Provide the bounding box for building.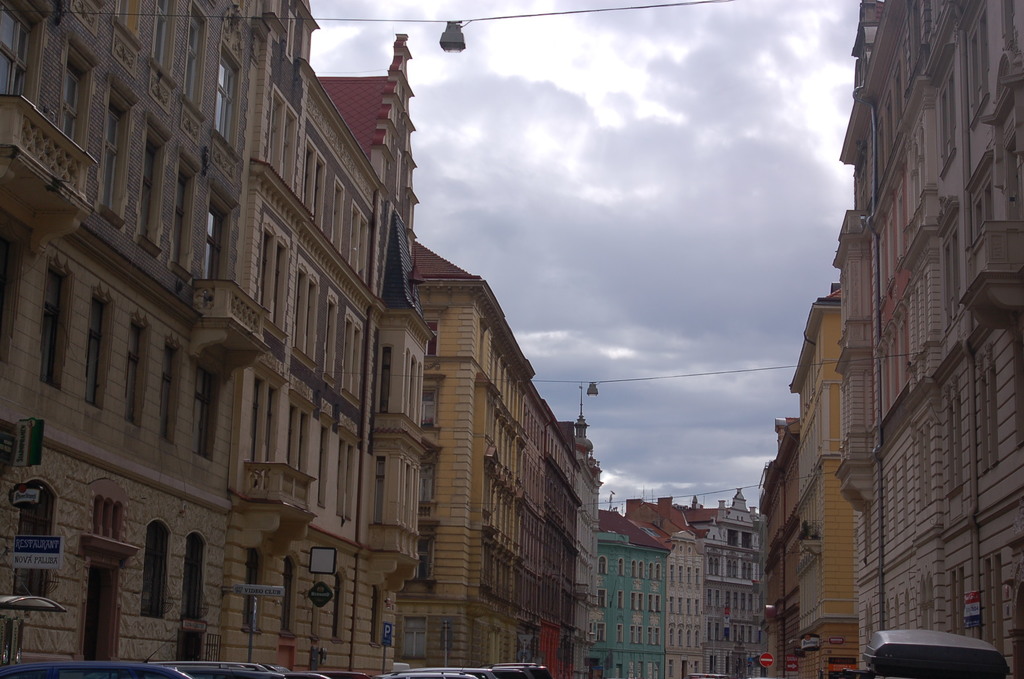
box=[402, 229, 601, 678].
